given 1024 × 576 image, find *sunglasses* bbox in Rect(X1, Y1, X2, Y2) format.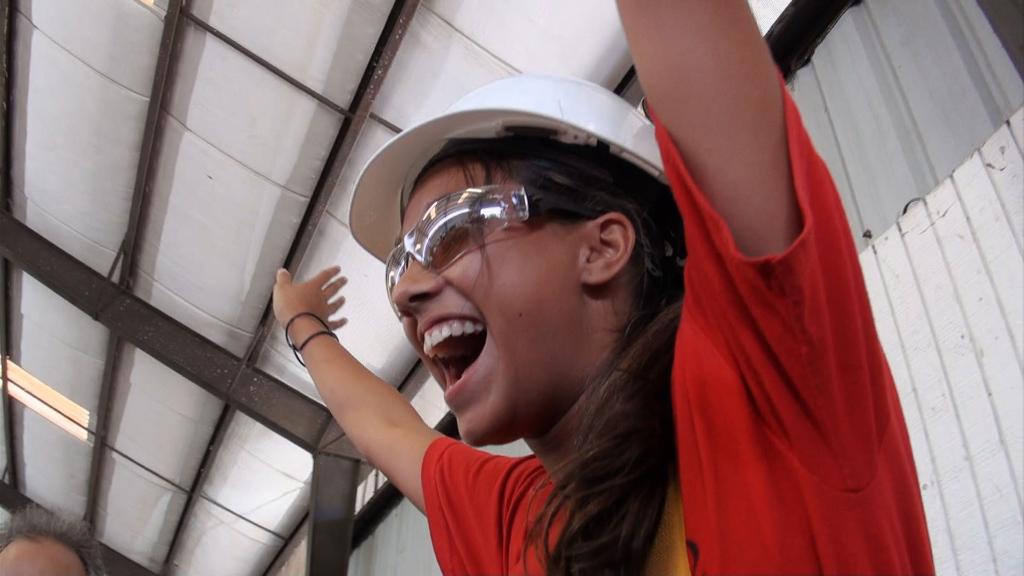
Rect(383, 184, 598, 317).
